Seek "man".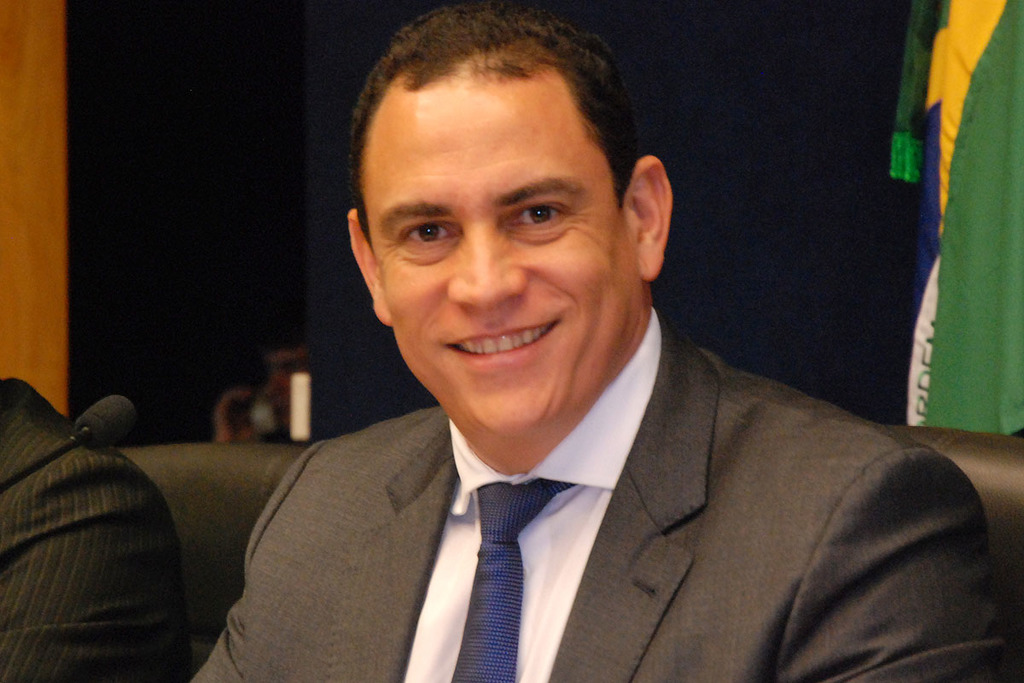
rect(0, 371, 179, 682).
